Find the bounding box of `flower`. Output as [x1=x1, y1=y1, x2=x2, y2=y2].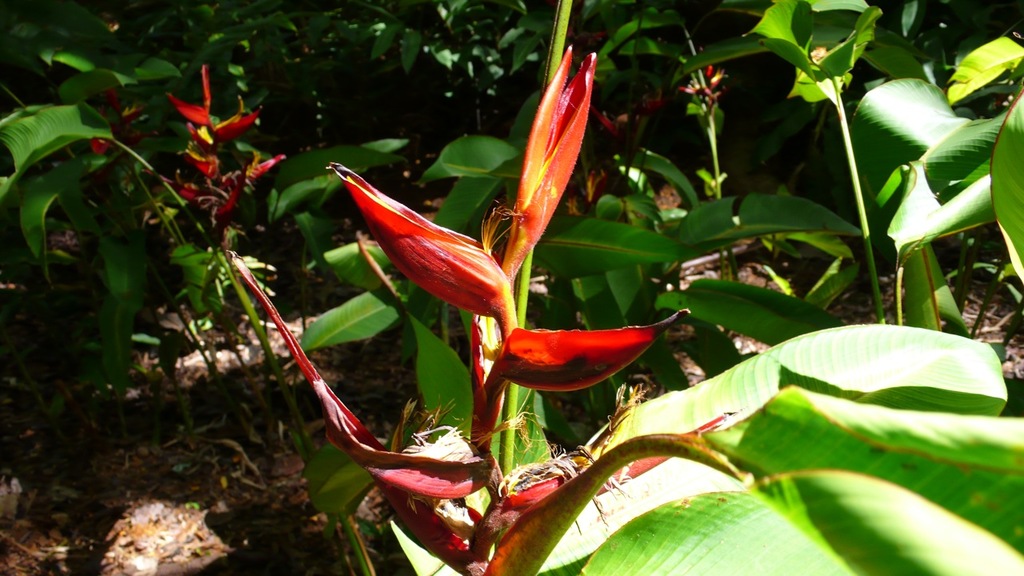
[x1=218, y1=92, x2=259, y2=138].
